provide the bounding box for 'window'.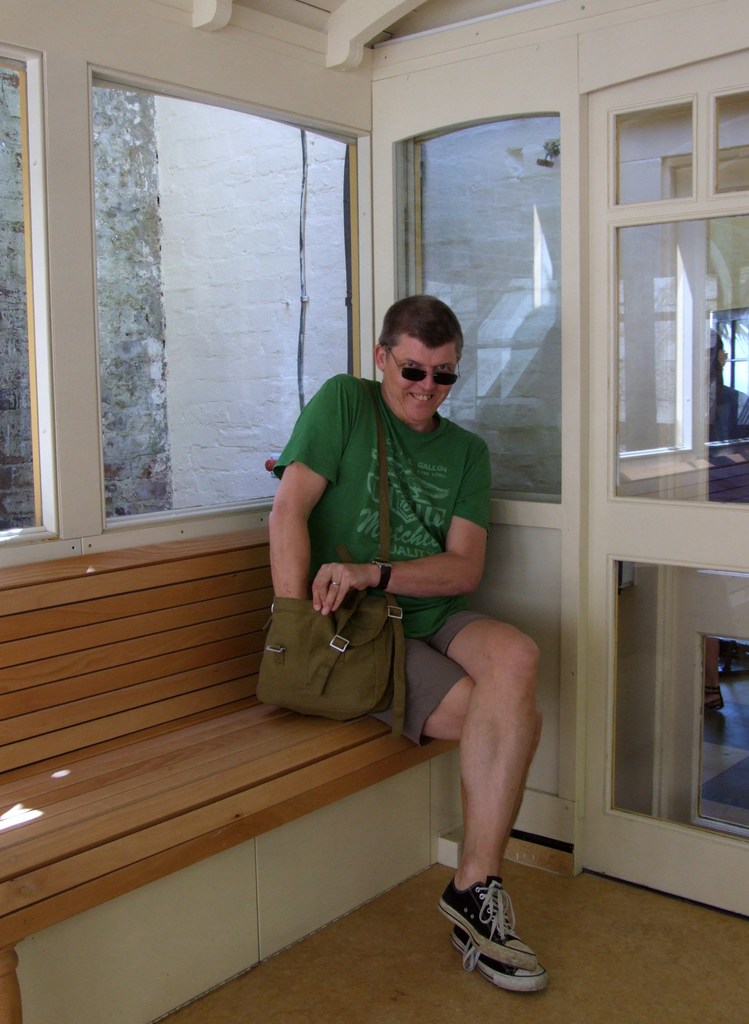
Rect(405, 115, 579, 504).
